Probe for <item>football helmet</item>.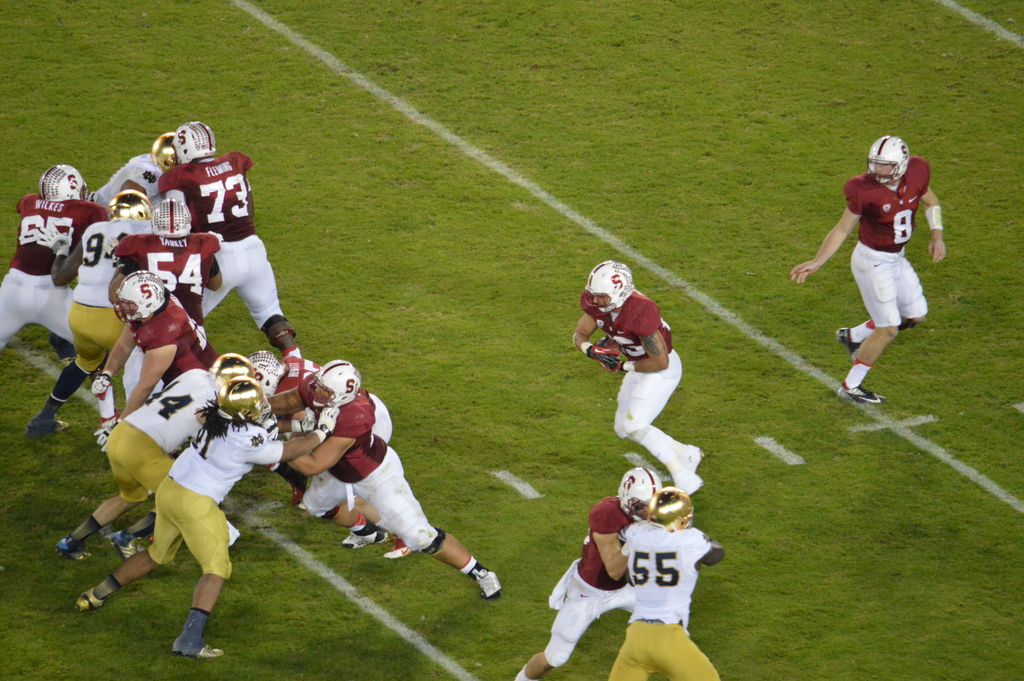
Probe result: [209,352,257,386].
